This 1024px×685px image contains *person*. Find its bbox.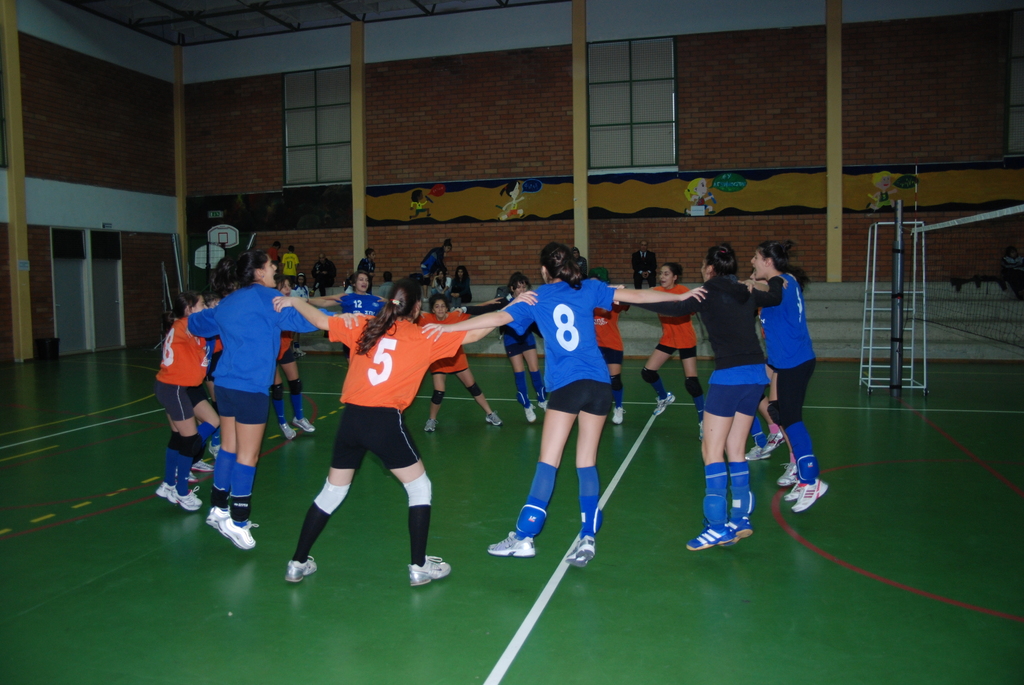
box(151, 264, 226, 510).
